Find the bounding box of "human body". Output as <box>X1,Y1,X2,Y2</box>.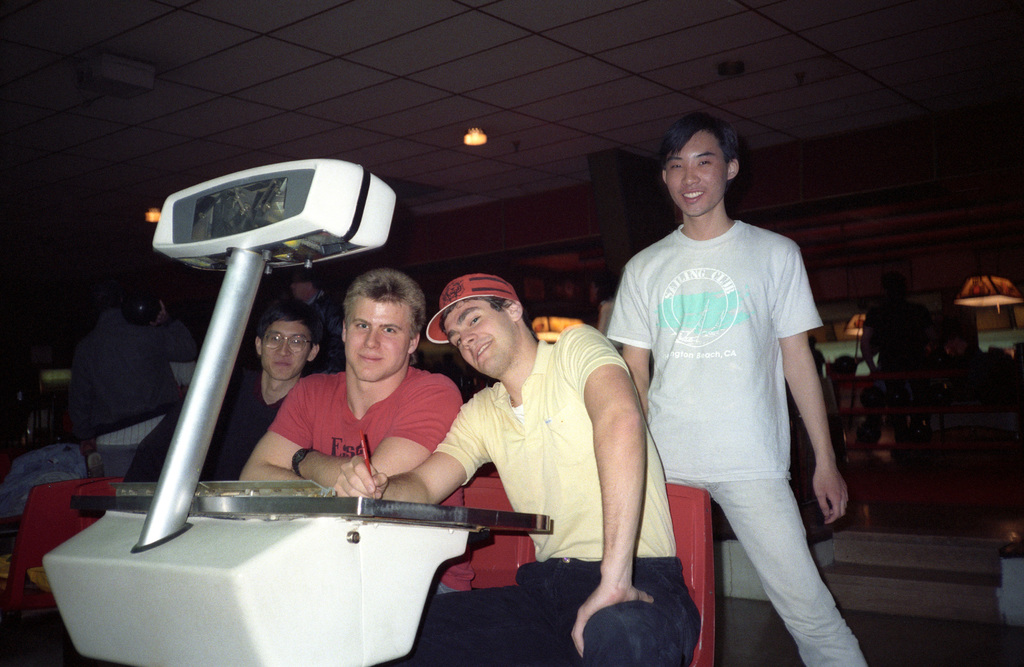
<box>228,272,461,497</box>.
